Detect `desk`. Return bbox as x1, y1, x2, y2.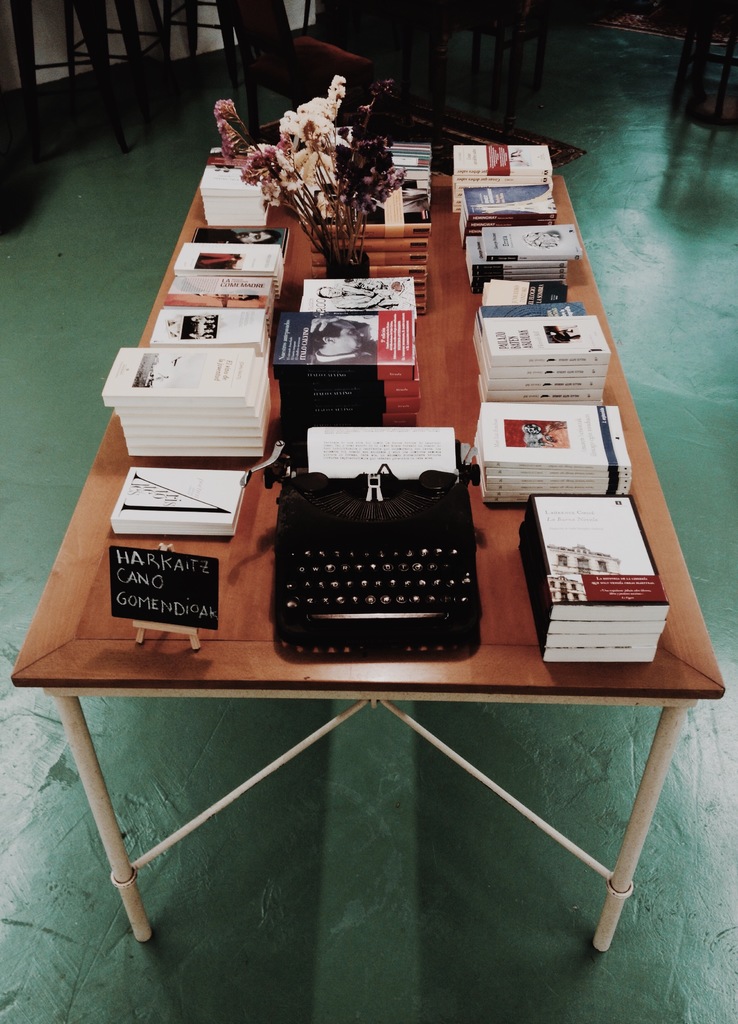
0, 163, 721, 903.
